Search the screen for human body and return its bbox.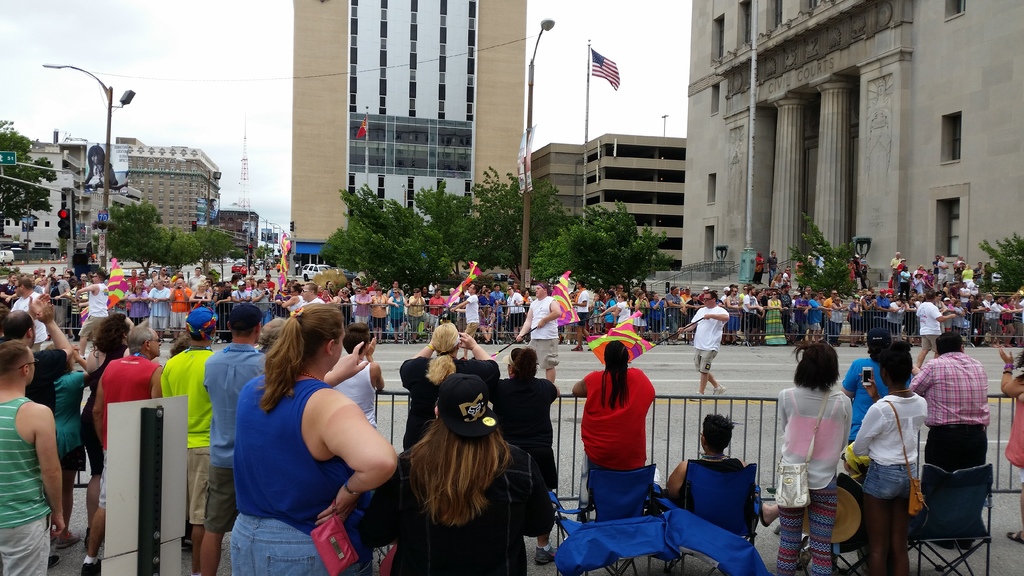
Found: (400,322,504,444).
